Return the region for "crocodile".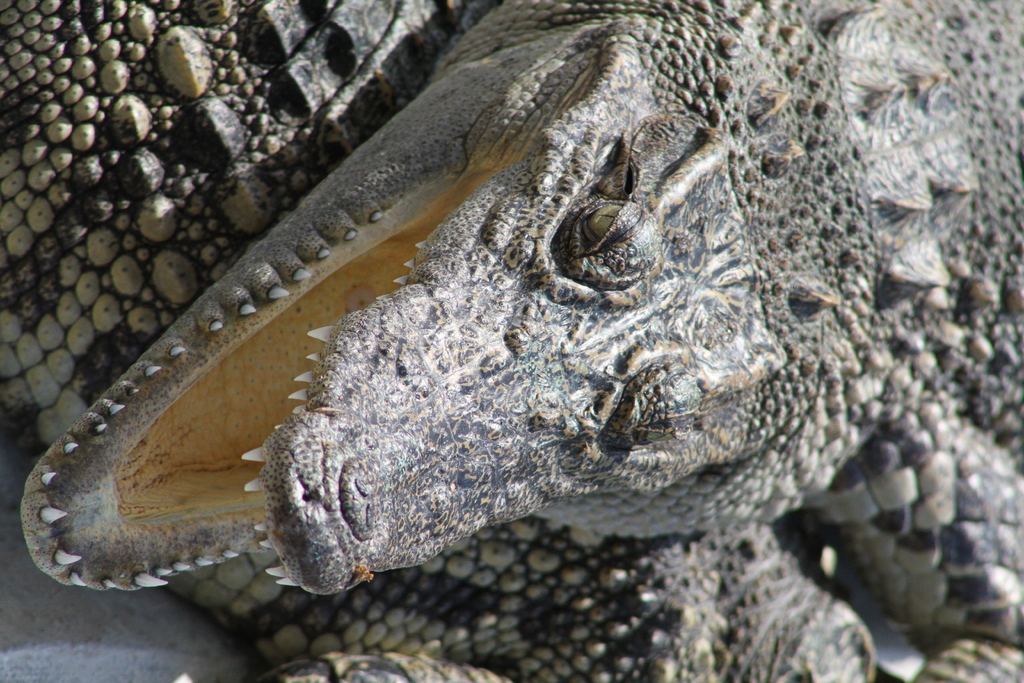
(0,0,875,682).
